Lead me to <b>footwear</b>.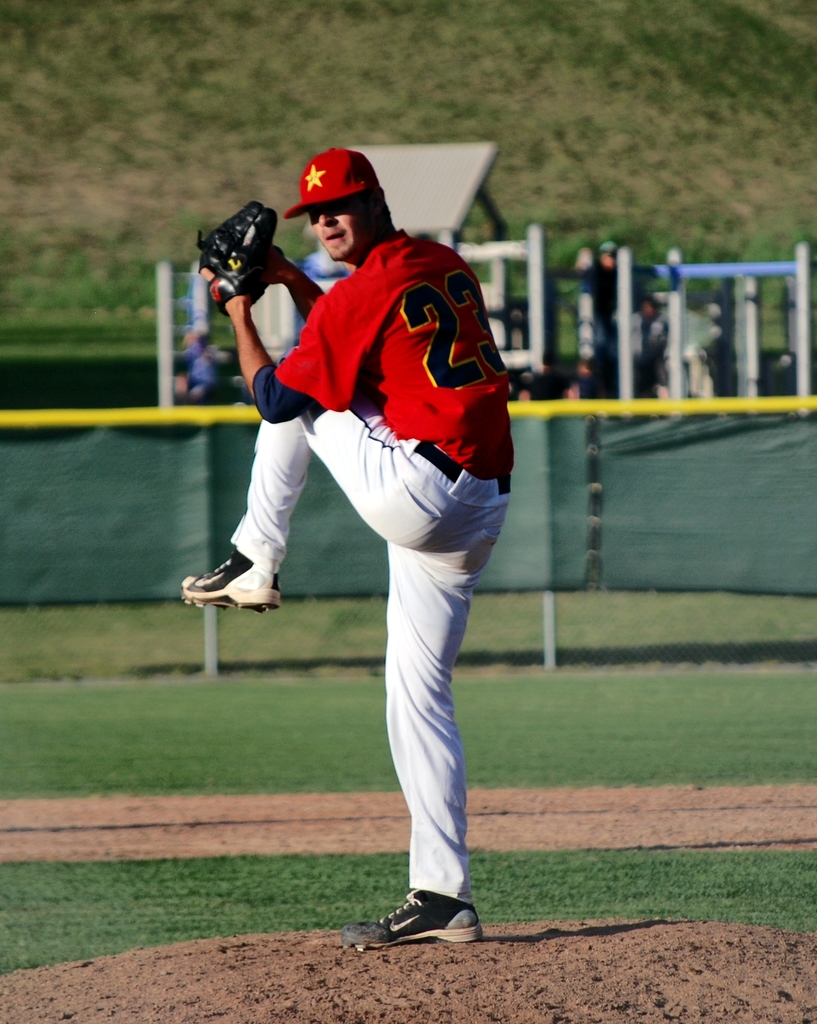
Lead to Rect(172, 553, 282, 611).
